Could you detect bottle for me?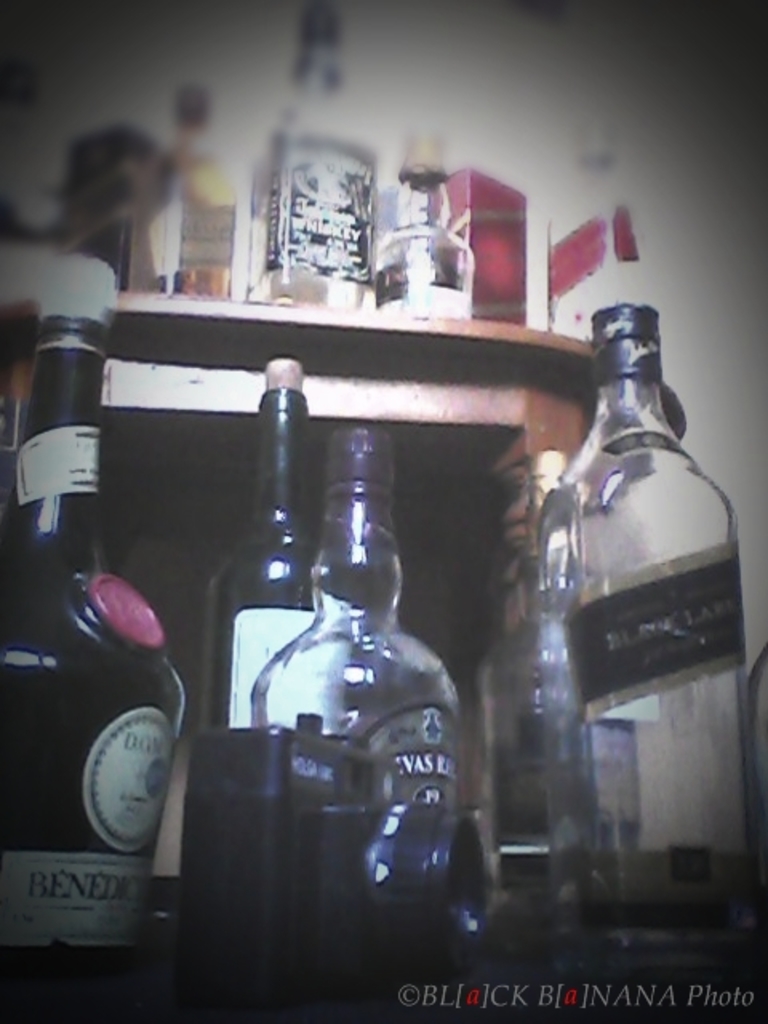
Detection result: x1=546, y1=94, x2=656, y2=349.
